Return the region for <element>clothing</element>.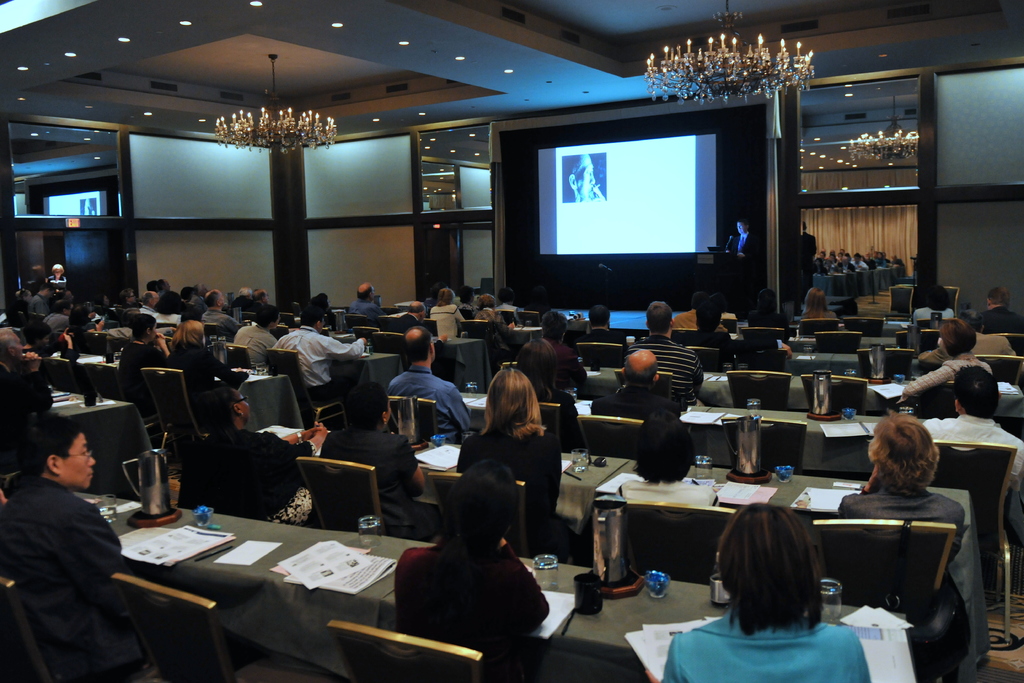
box(115, 342, 166, 415).
